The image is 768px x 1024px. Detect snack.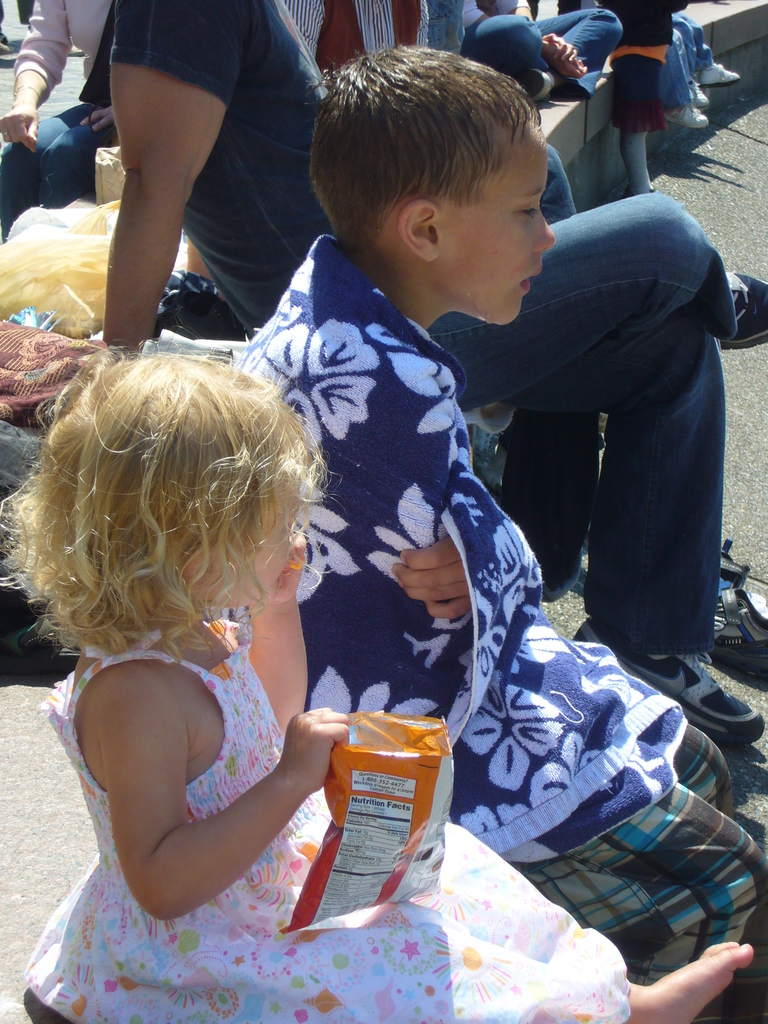
Detection: 278, 706, 462, 935.
